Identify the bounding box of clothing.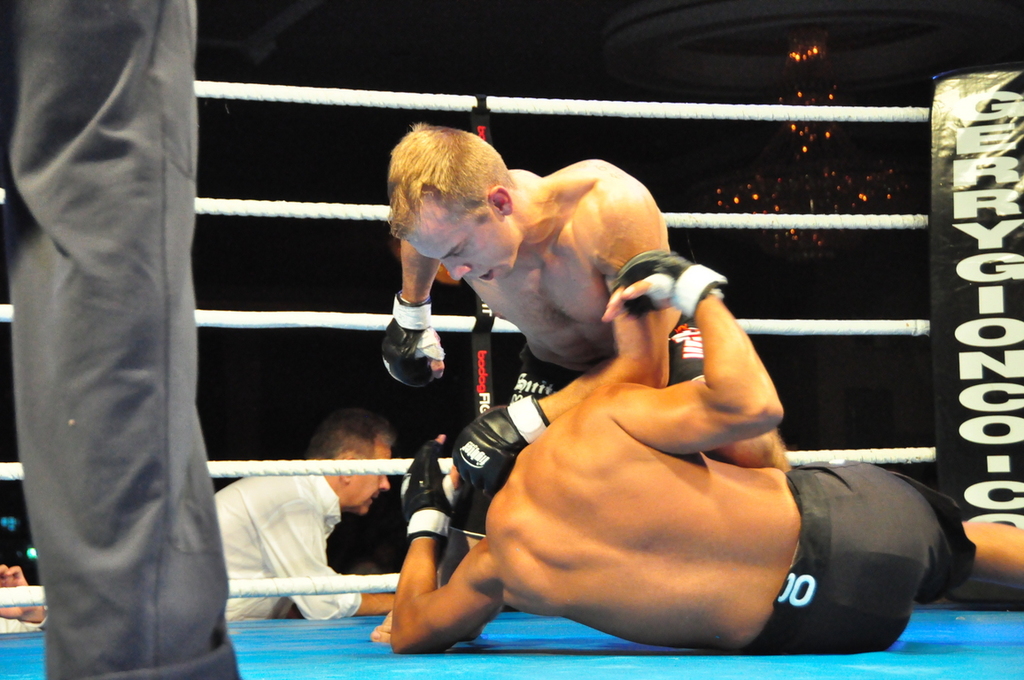
{"left": 728, "top": 454, "right": 982, "bottom": 659}.
